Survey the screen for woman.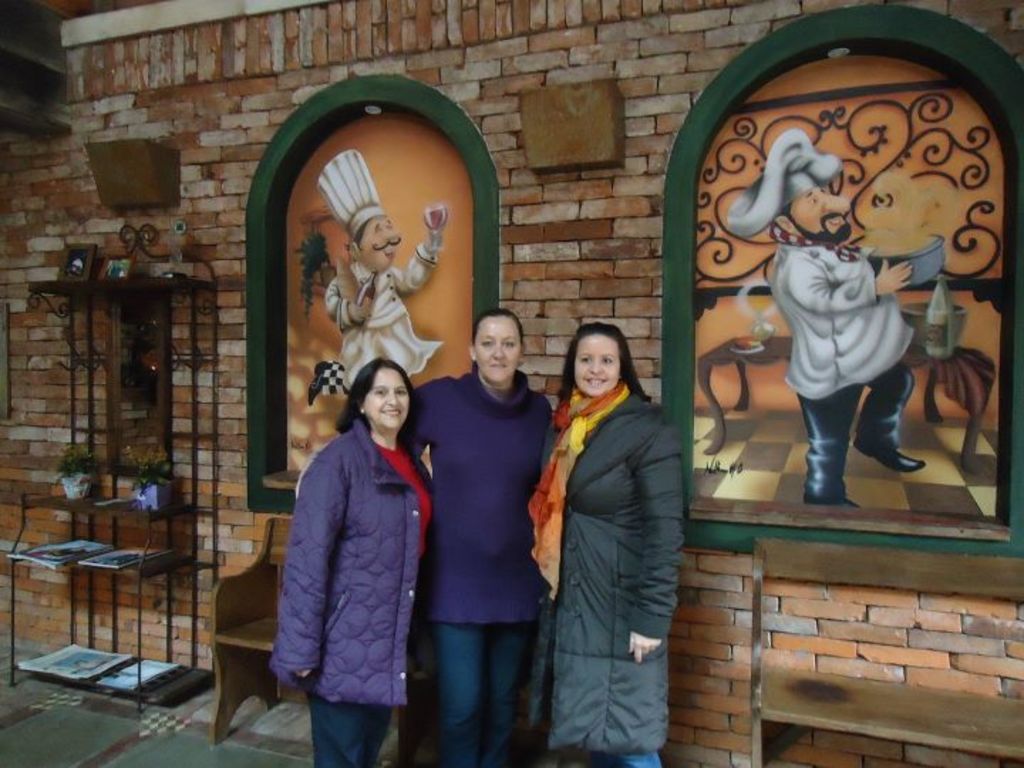
Survey found: x1=526, y1=323, x2=684, y2=767.
